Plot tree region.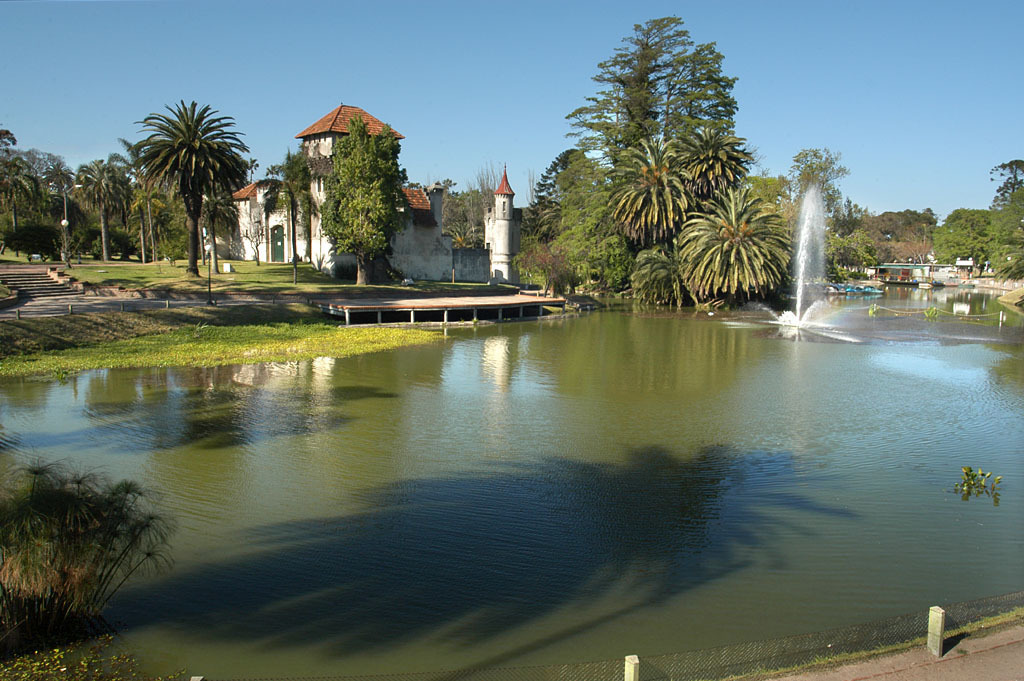
Plotted at 136, 79, 252, 263.
